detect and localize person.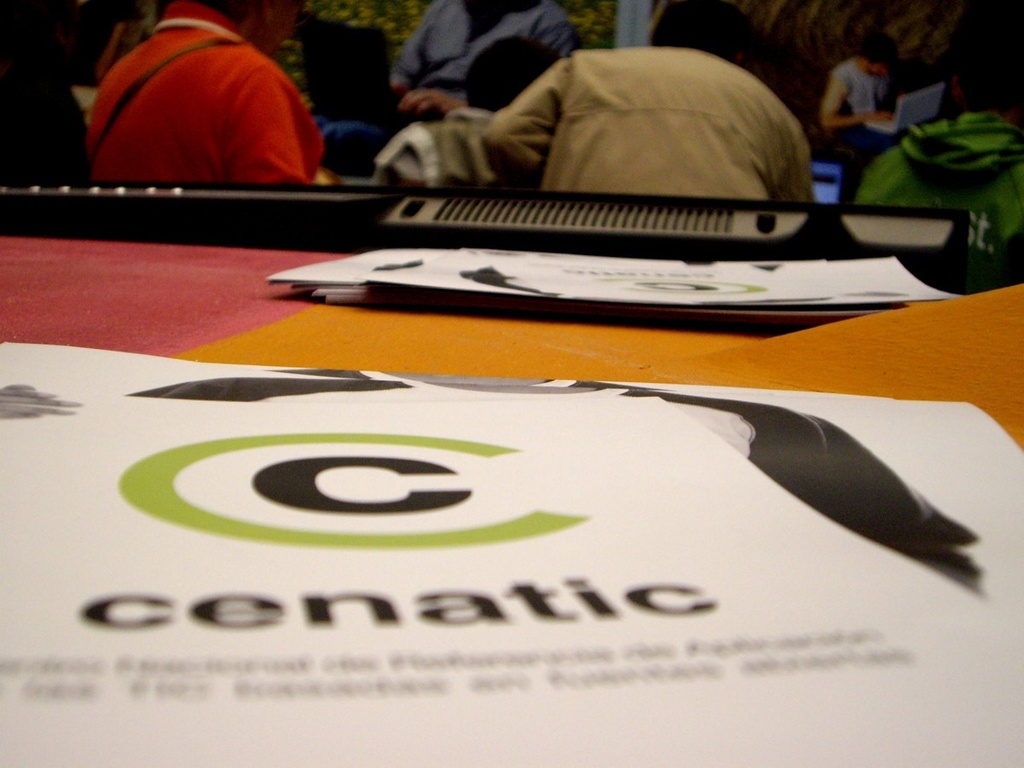
Localized at bbox=(386, 0, 584, 127).
